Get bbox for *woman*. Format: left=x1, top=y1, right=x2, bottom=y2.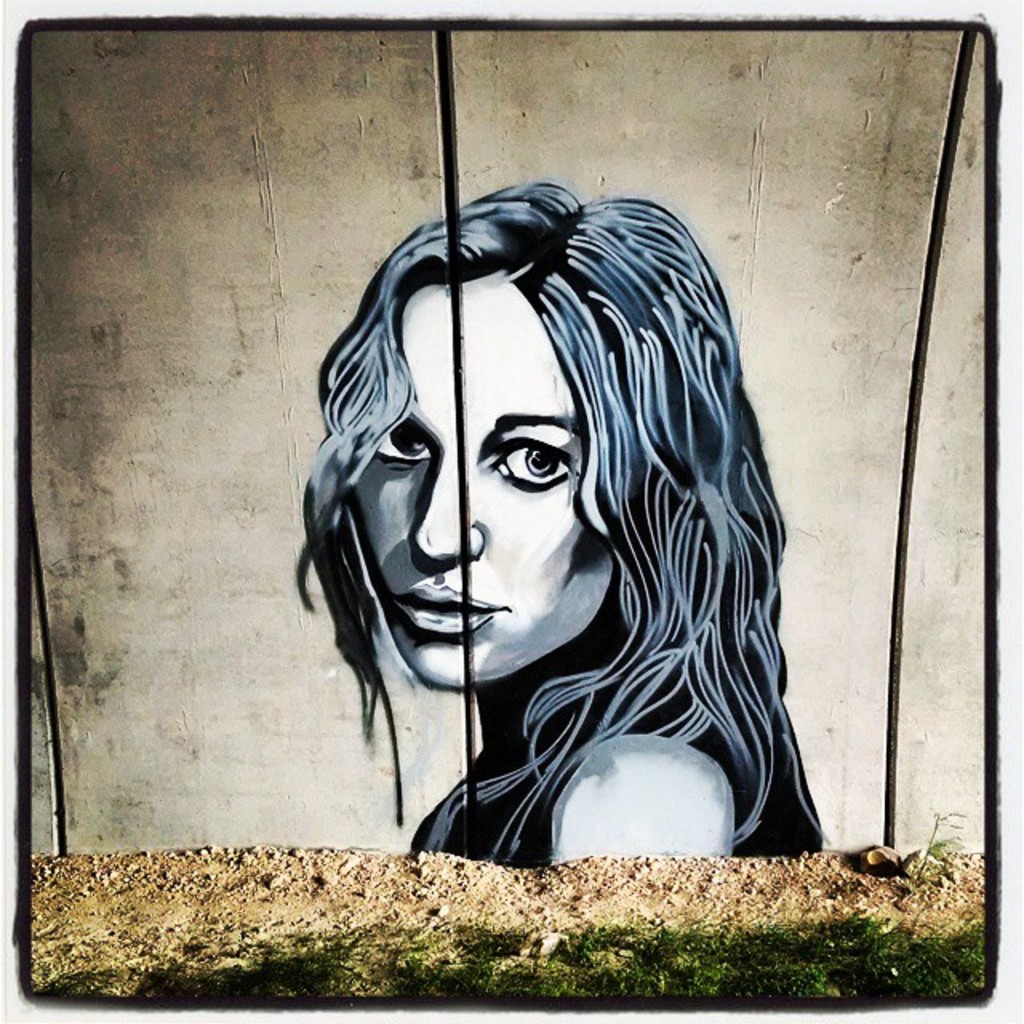
left=259, top=149, right=838, bottom=891.
